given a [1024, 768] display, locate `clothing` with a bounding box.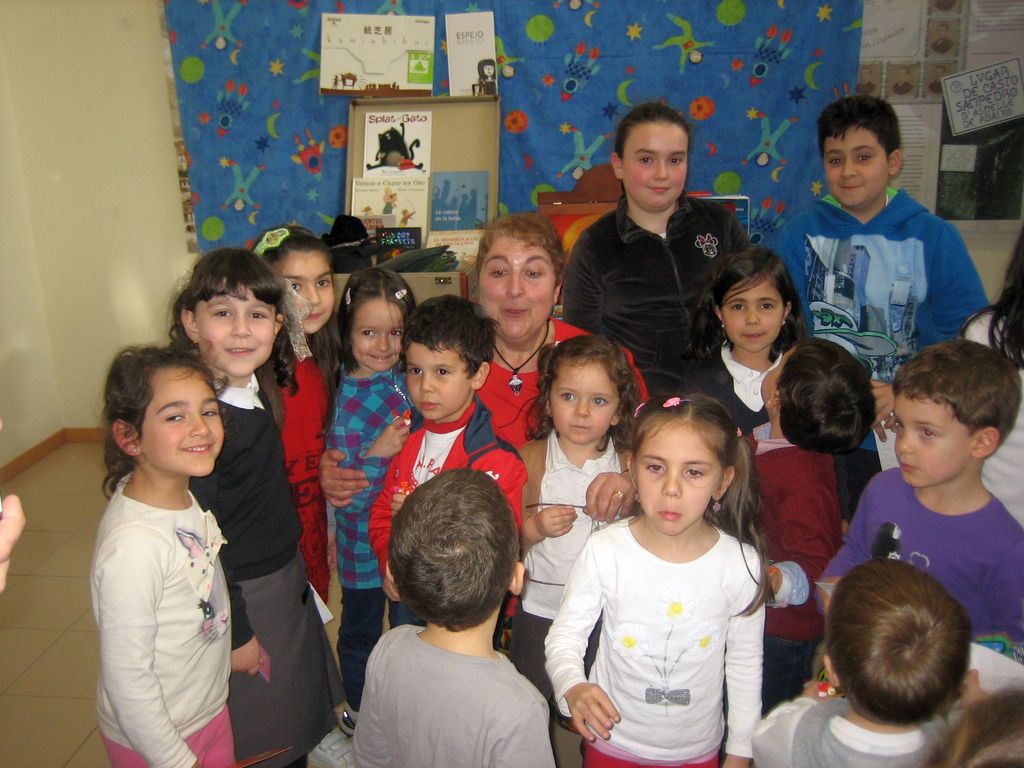
Located: box=[558, 498, 793, 749].
